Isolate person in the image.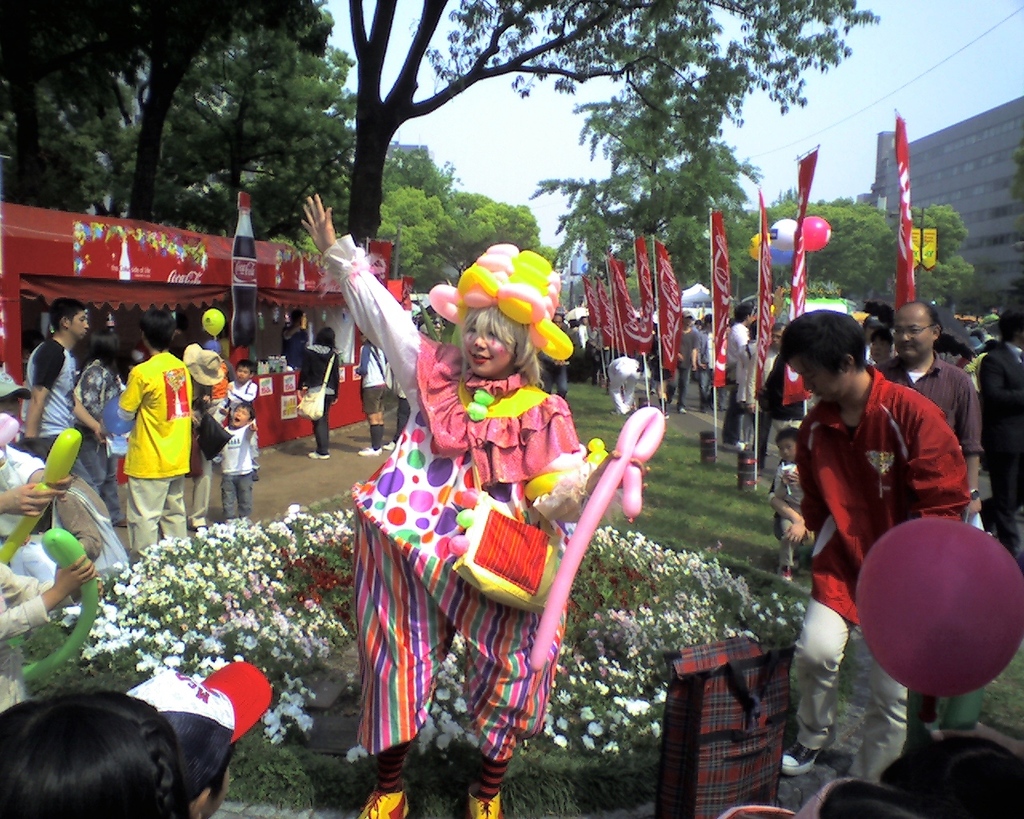
Isolated region: crop(227, 362, 259, 481).
